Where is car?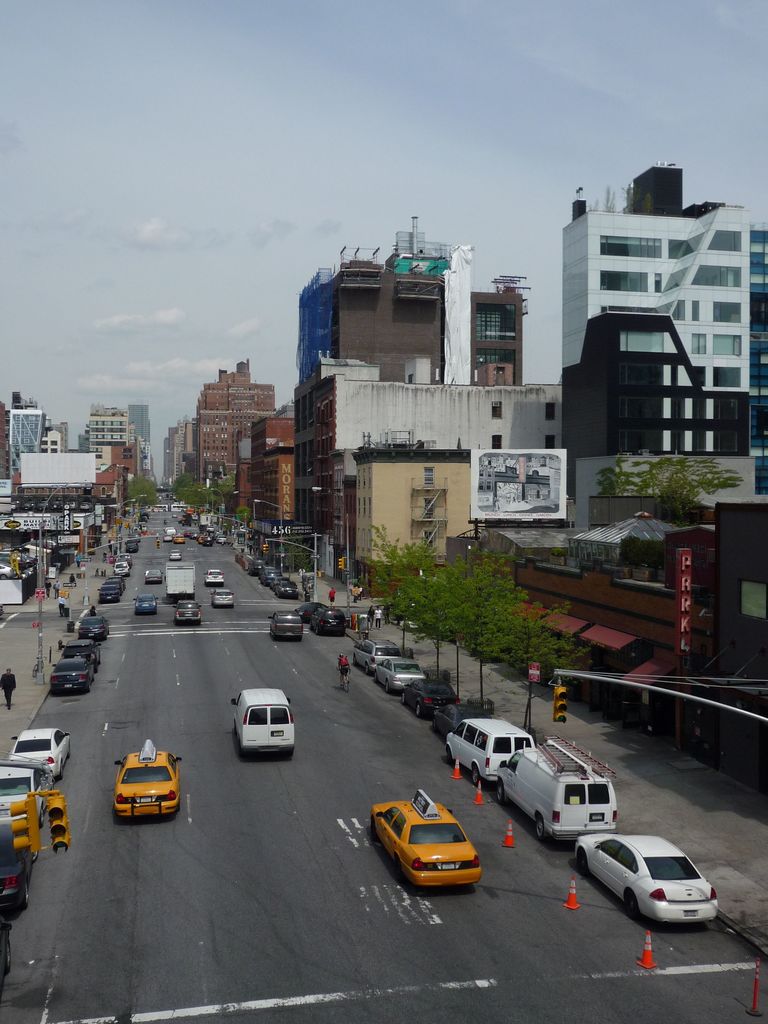
(401, 680, 461, 719).
